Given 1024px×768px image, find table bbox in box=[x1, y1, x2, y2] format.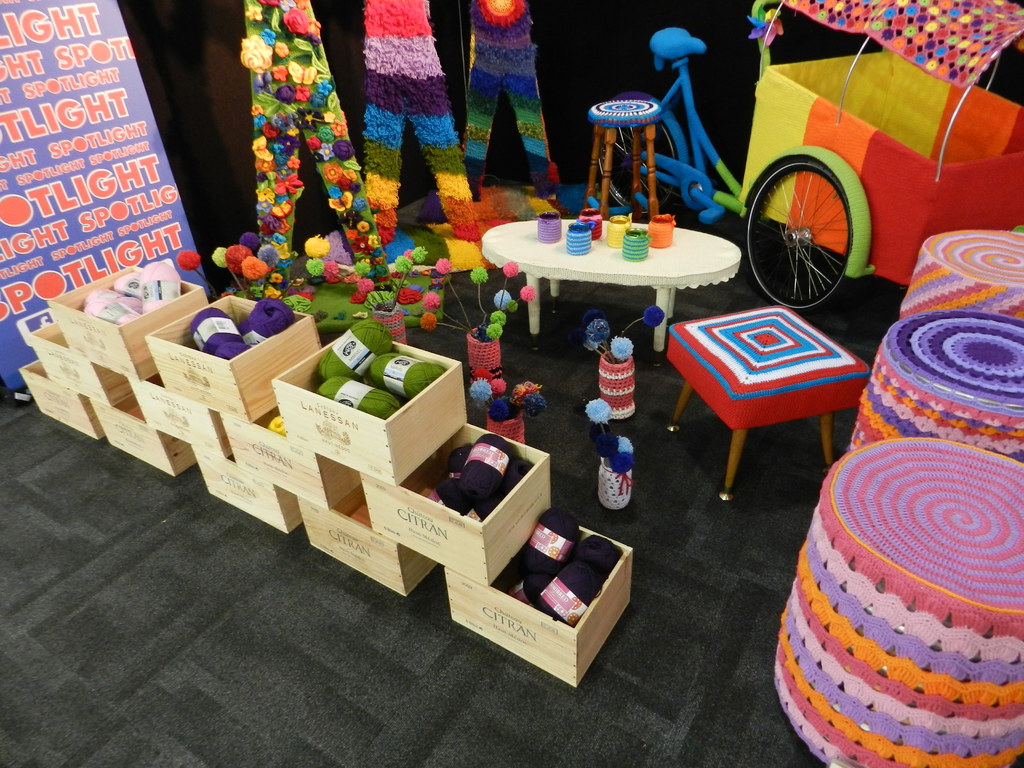
box=[481, 198, 752, 337].
